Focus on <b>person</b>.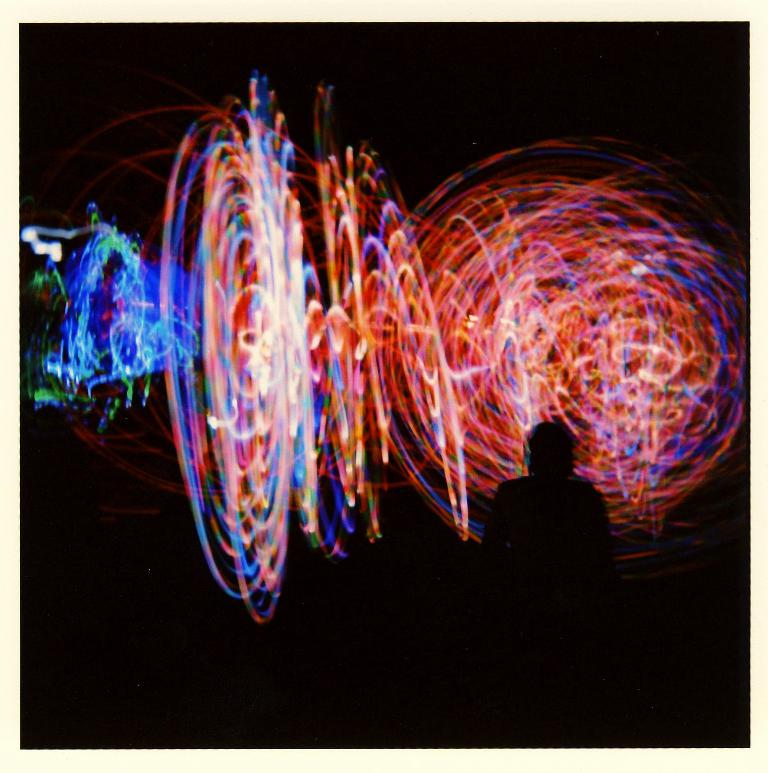
Focused at [x1=485, y1=423, x2=619, y2=641].
